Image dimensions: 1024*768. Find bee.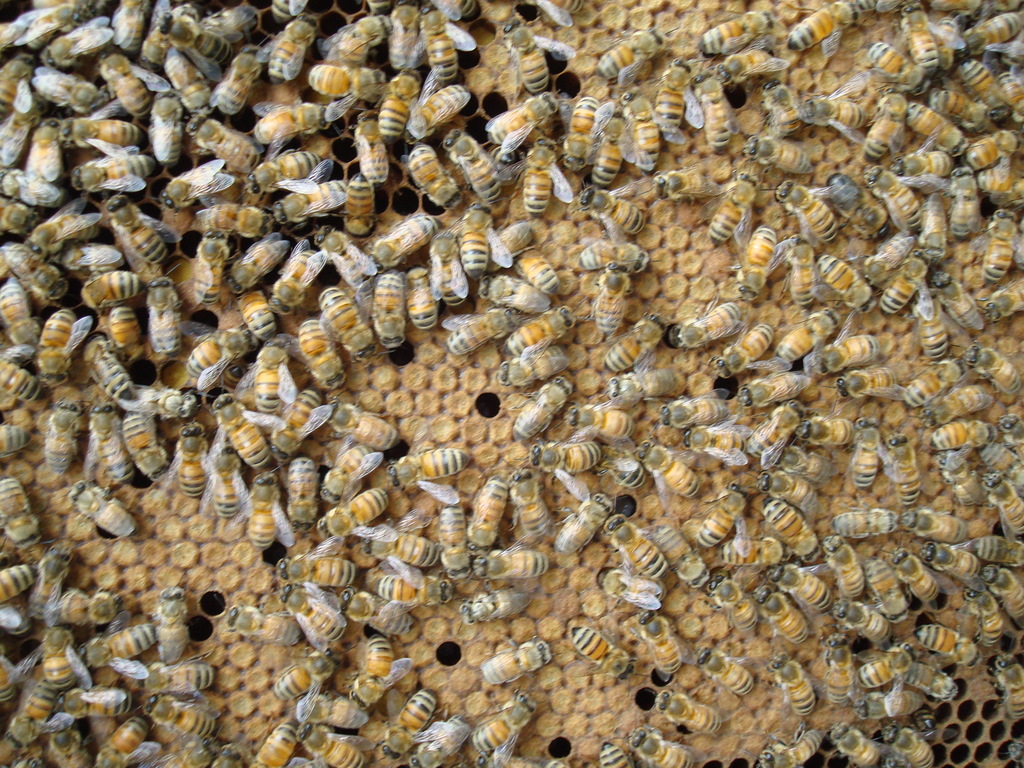
<bbox>721, 520, 799, 566</bbox>.
